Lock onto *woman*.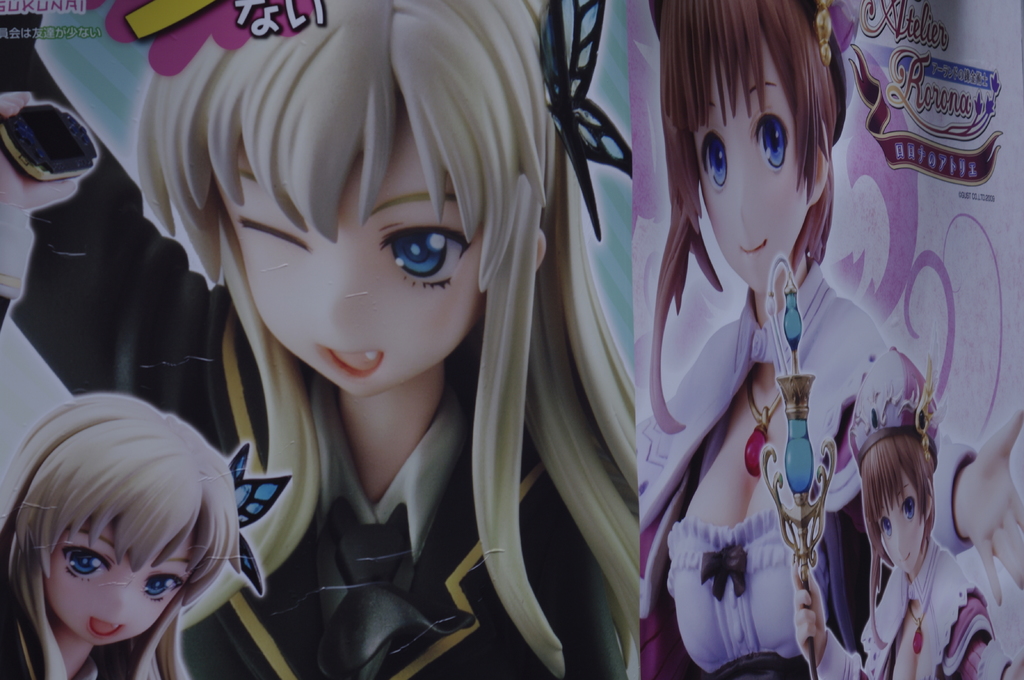
Locked: locate(640, 0, 1023, 679).
